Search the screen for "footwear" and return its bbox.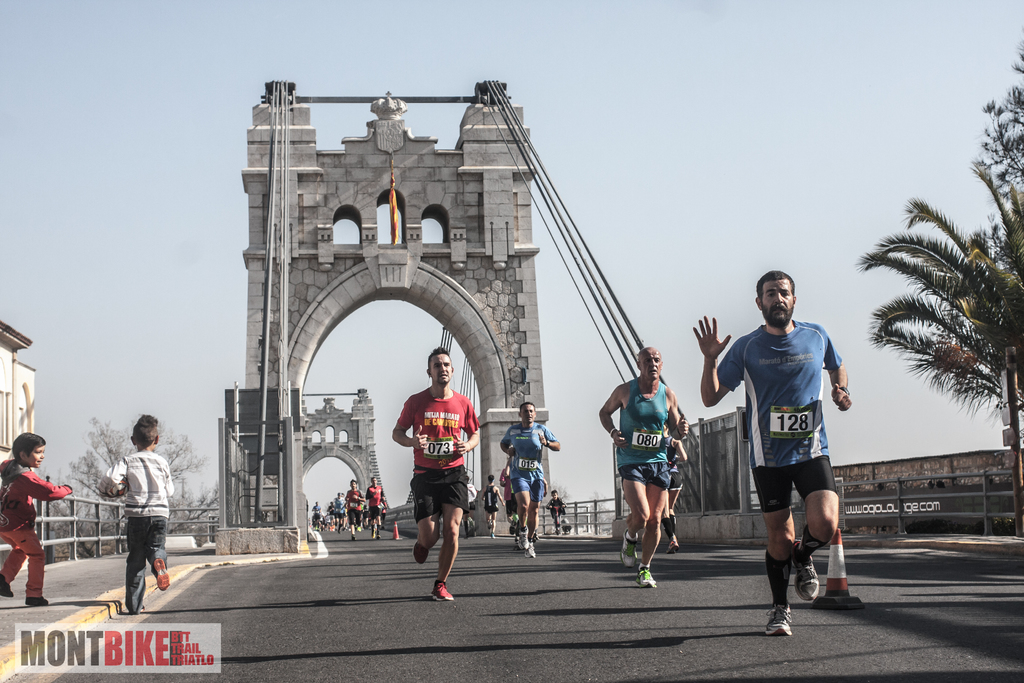
Found: 152, 557, 170, 589.
